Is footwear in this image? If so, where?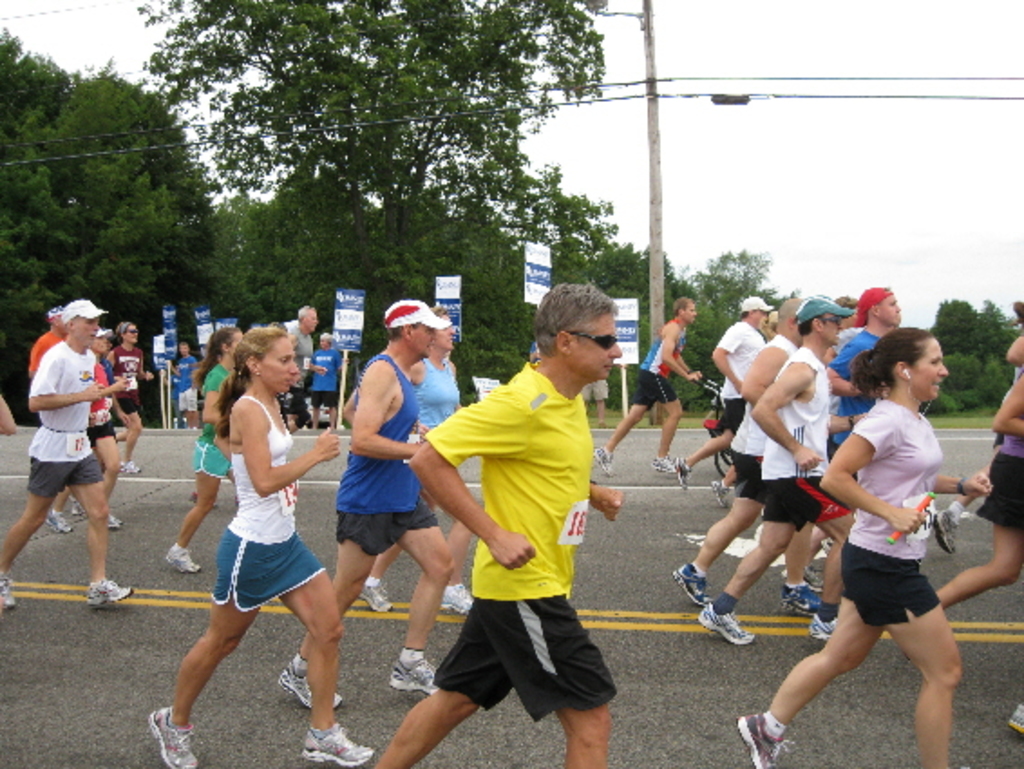
Yes, at (x1=693, y1=603, x2=756, y2=644).
